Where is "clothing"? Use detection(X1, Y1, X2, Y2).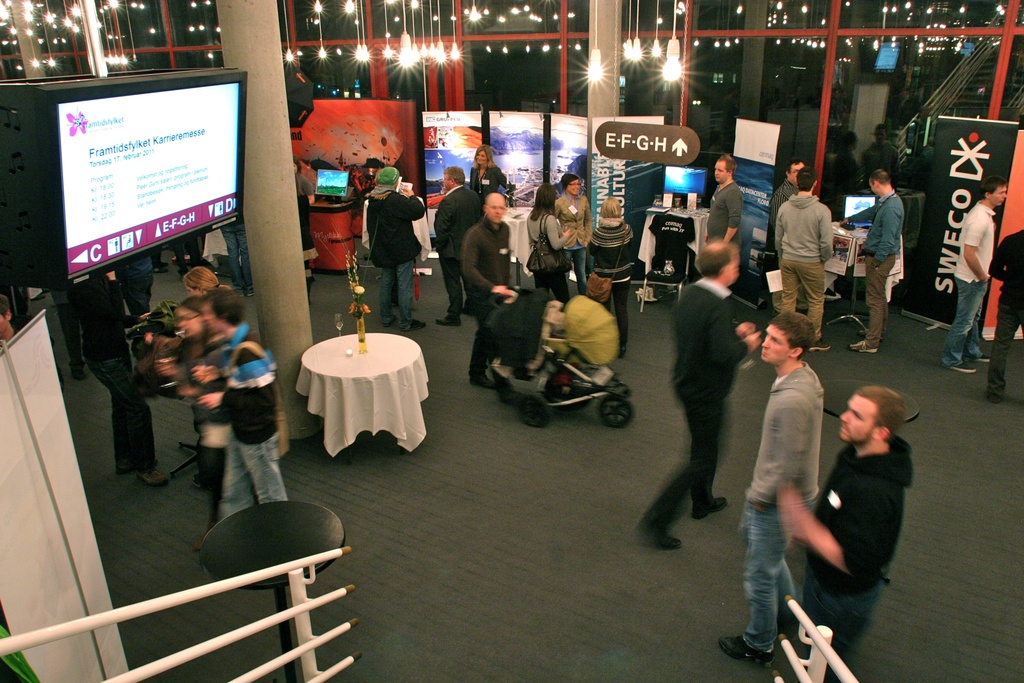
detection(467, 213, 509, 385).
